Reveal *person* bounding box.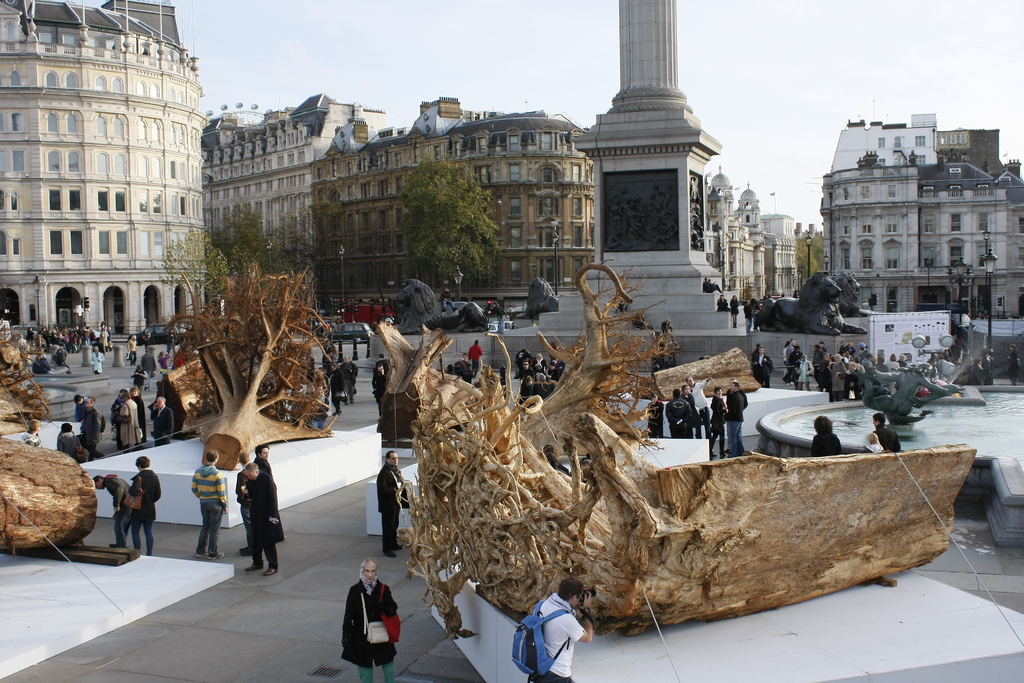
Revealed: (255,447,277,494).
